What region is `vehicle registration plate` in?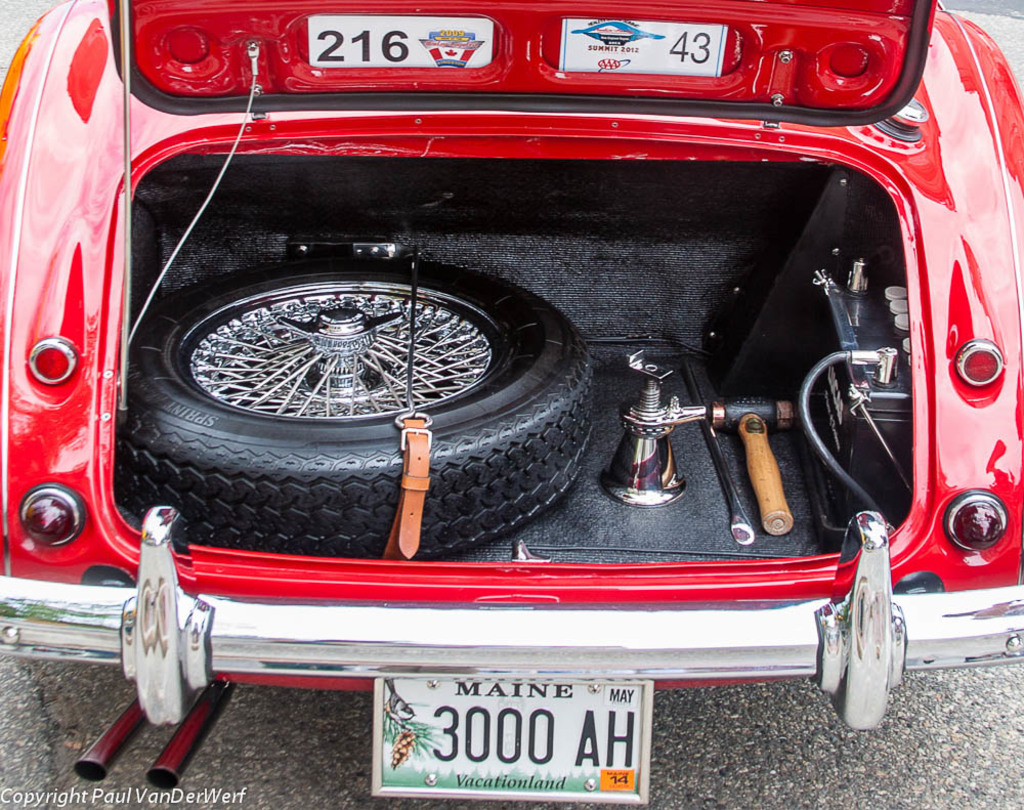
(382,677,643,792).
